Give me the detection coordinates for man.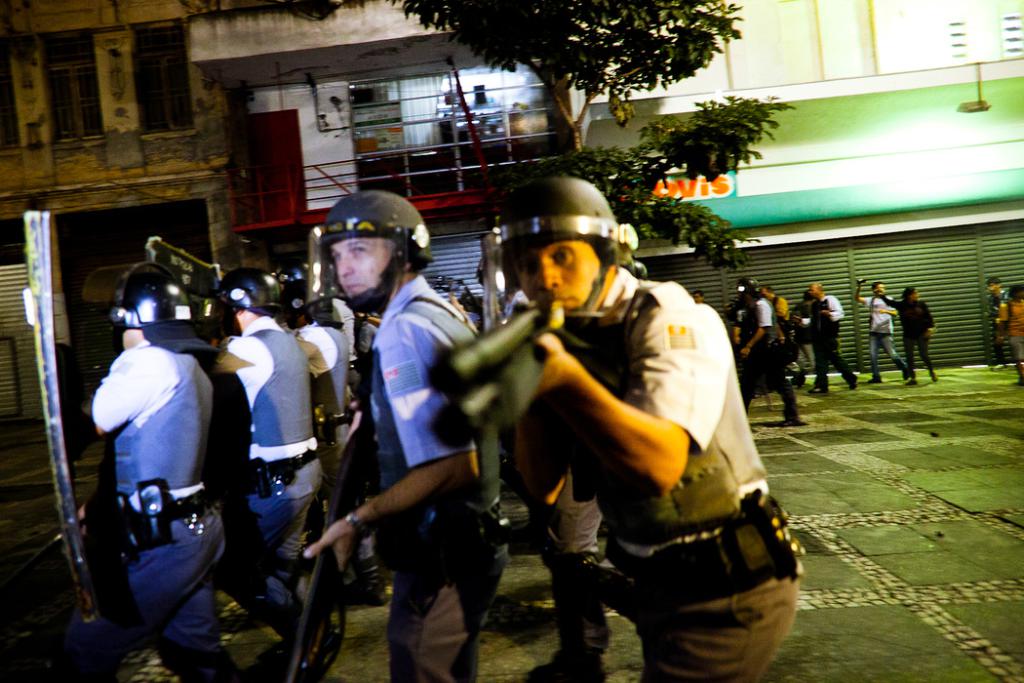
bbox=(877, 282, 937, 381).
